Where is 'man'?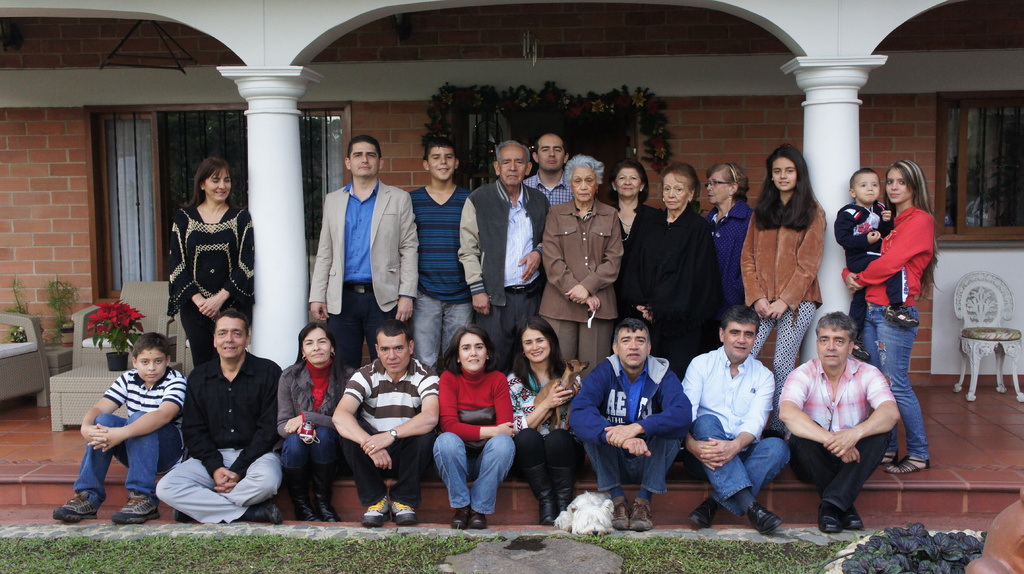
box(323, 317, 444, 530).
